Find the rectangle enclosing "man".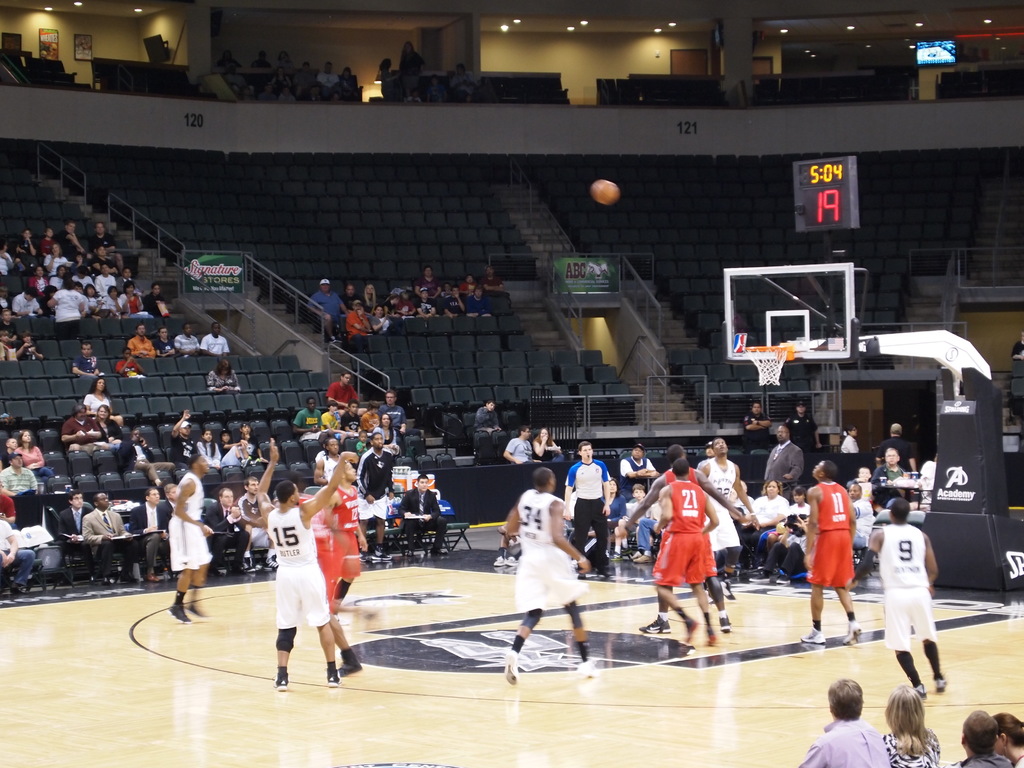
<region>126, 324, 157, 357</region>.
